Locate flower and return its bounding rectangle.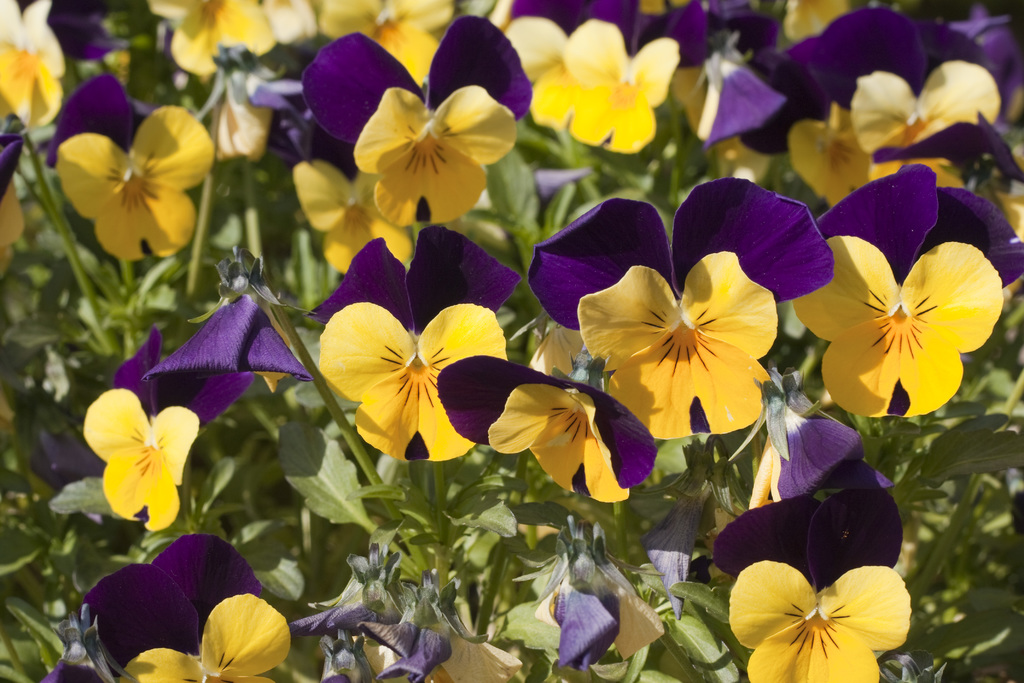
x1=81 y1=333 x2=237 y2=537.
